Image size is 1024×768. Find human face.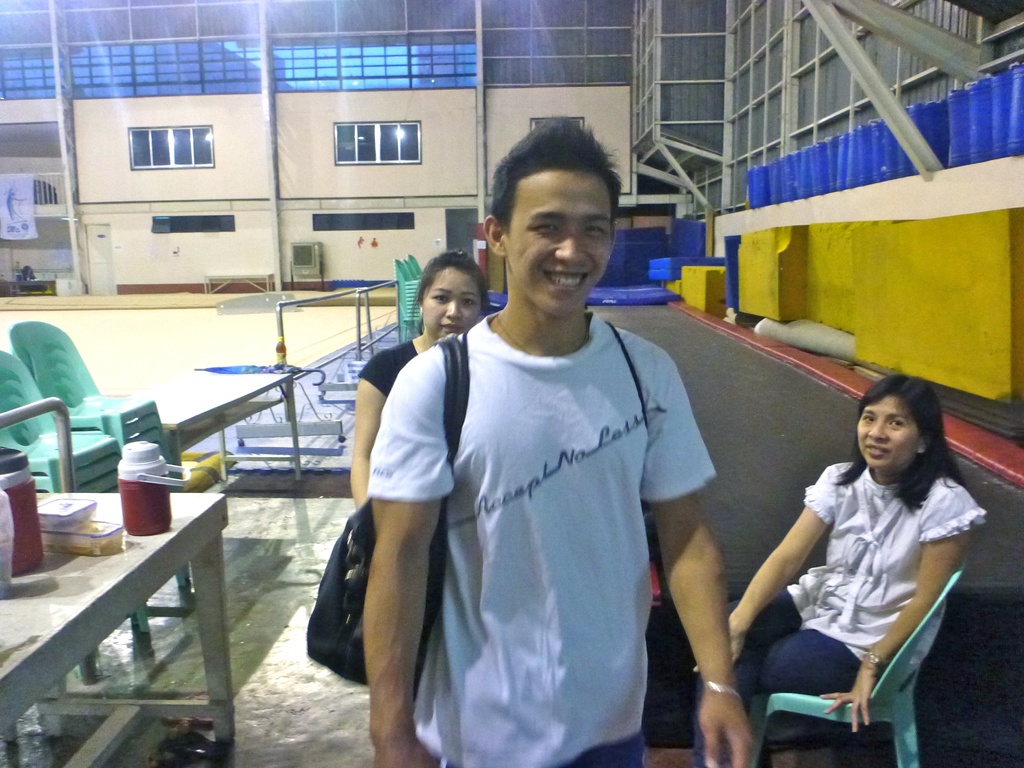
{"left": 507, "top": 167, "right": 614, "bottom": 307}.
